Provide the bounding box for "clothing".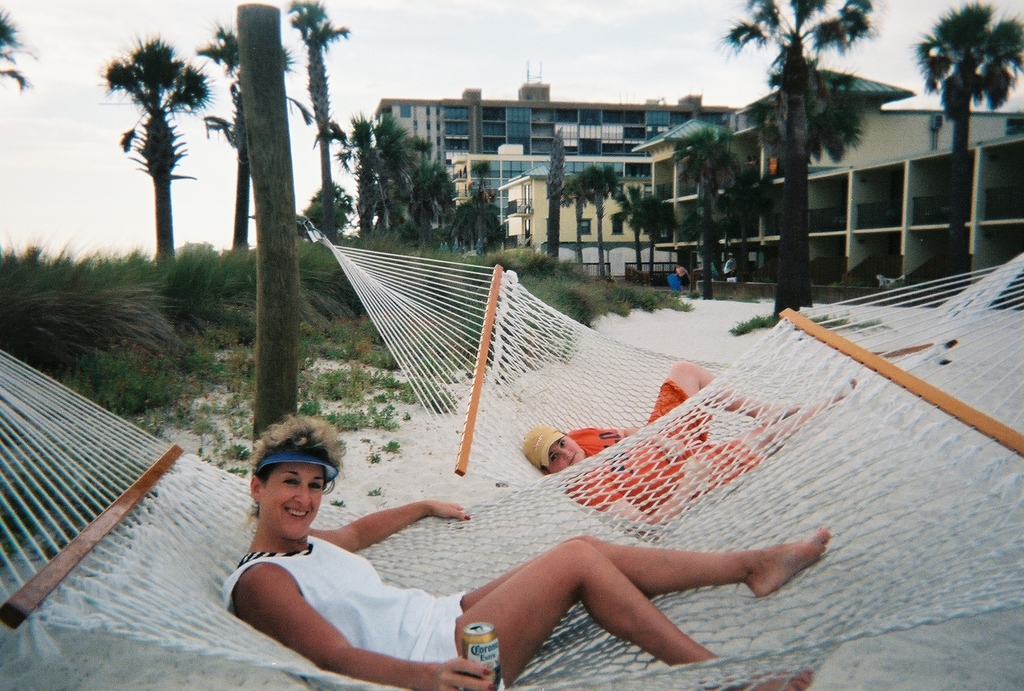
detection(550, 370, 750, 521).
